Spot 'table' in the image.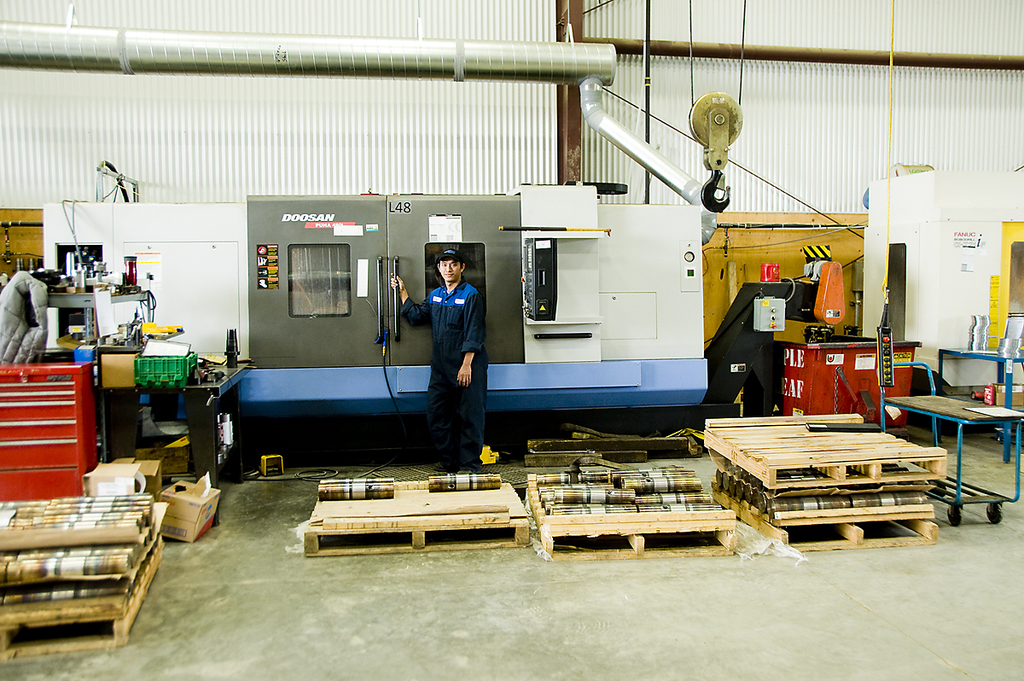
'table' found at x1=936, y1=345, x2=1023, y2=465.
